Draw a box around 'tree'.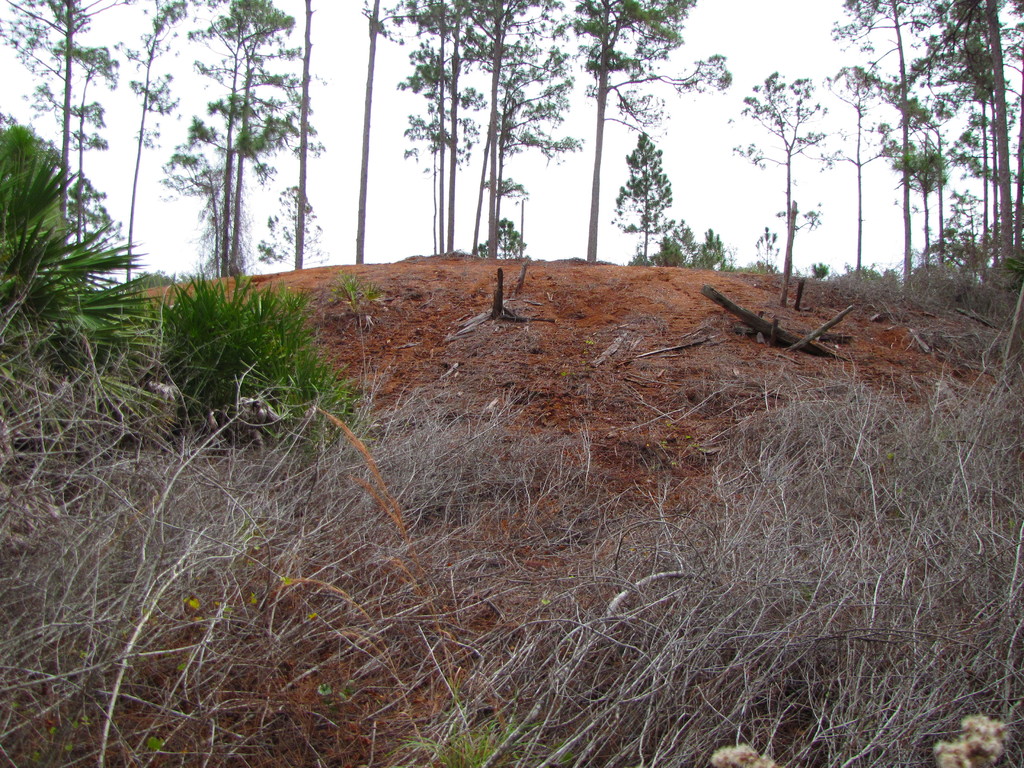
(613,130,676,261).
